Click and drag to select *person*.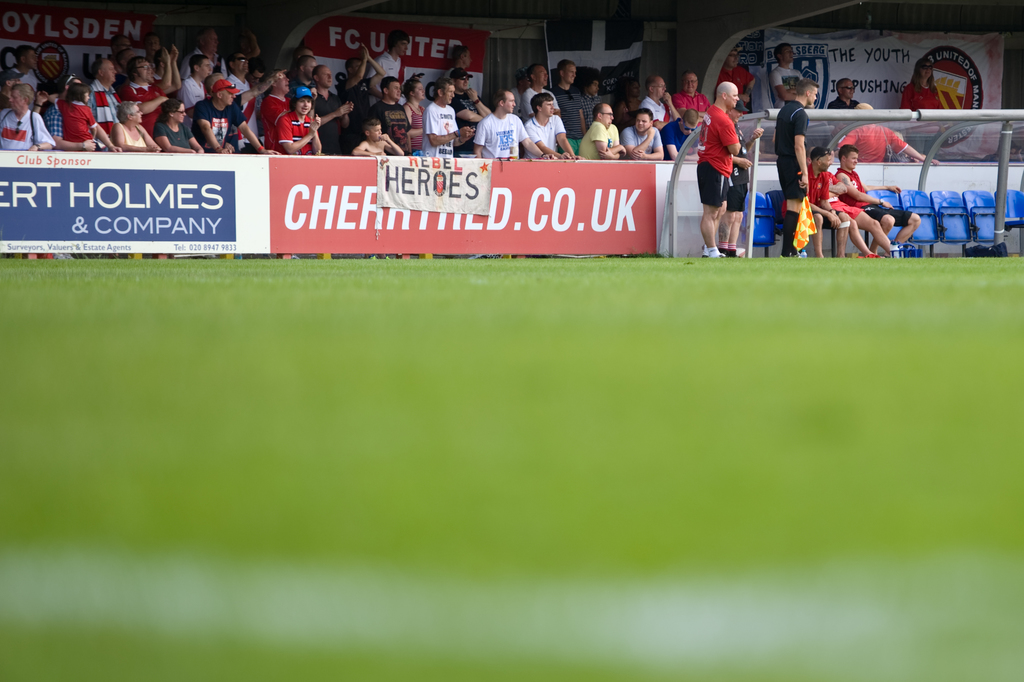
Selection: (81, 56, 122, 122).
